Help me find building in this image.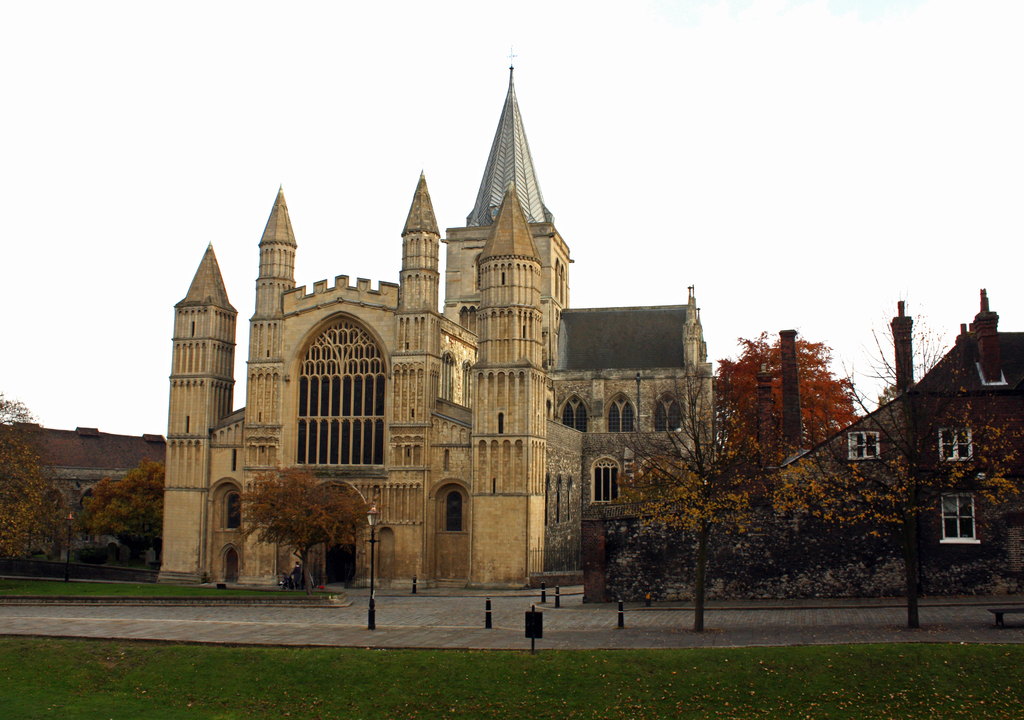
Found it: select_region(158, 45, 715, 592).
